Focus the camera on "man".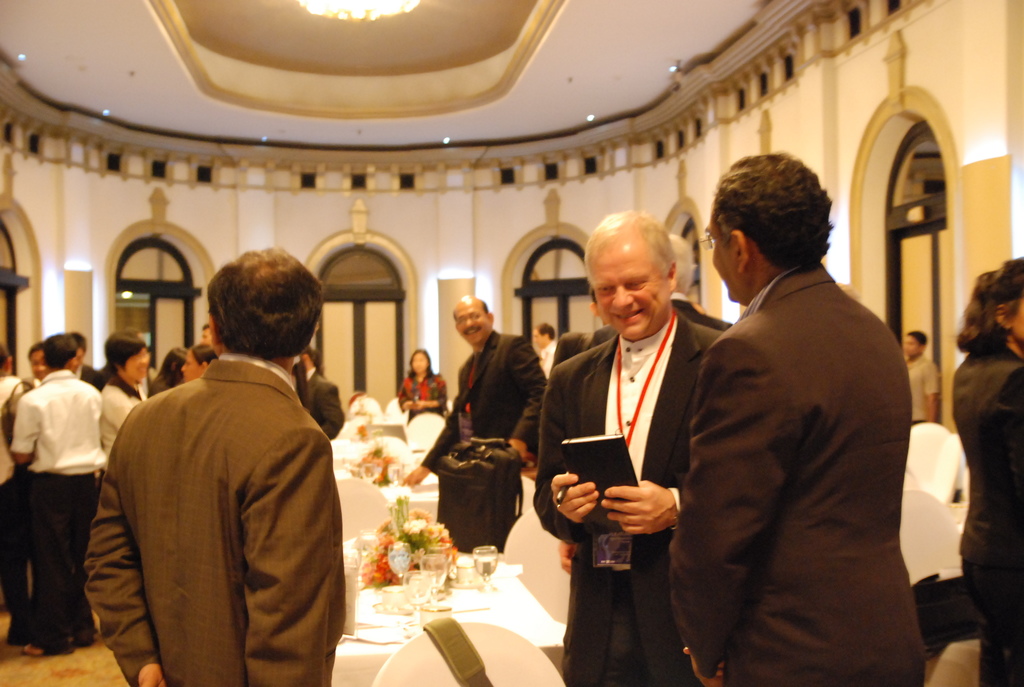
Focus region: bbox(79, 243, 349, 681).
